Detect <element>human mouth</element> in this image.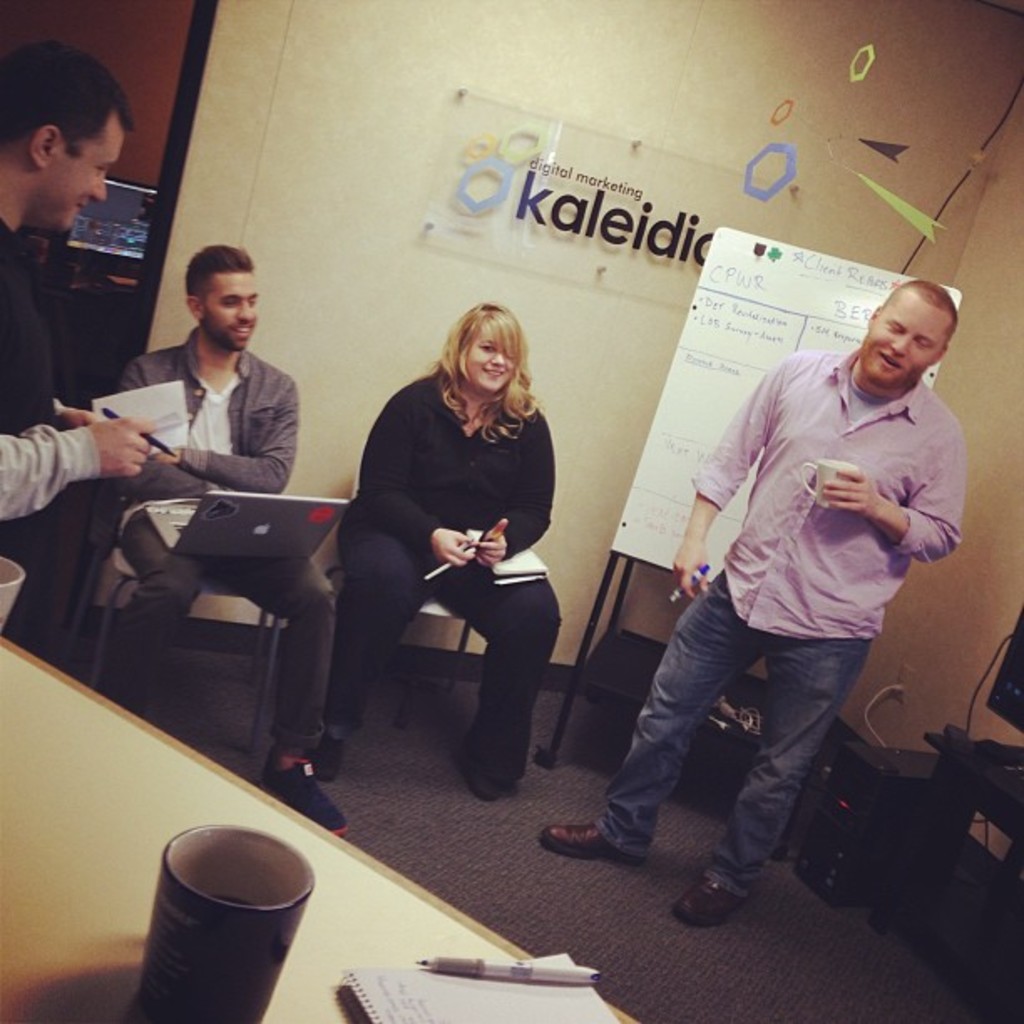
Detection: 74,197,77,212.
